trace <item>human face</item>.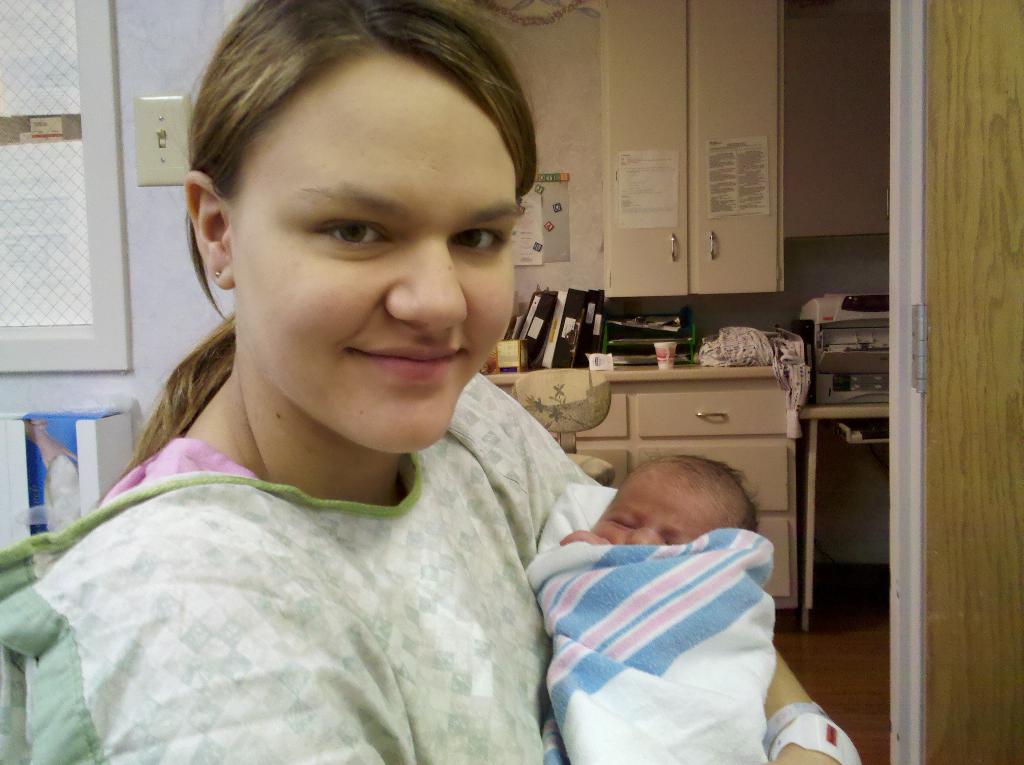
Traced to {"left": 599, "top": 467, "right": 701, "bottom": 543}.
